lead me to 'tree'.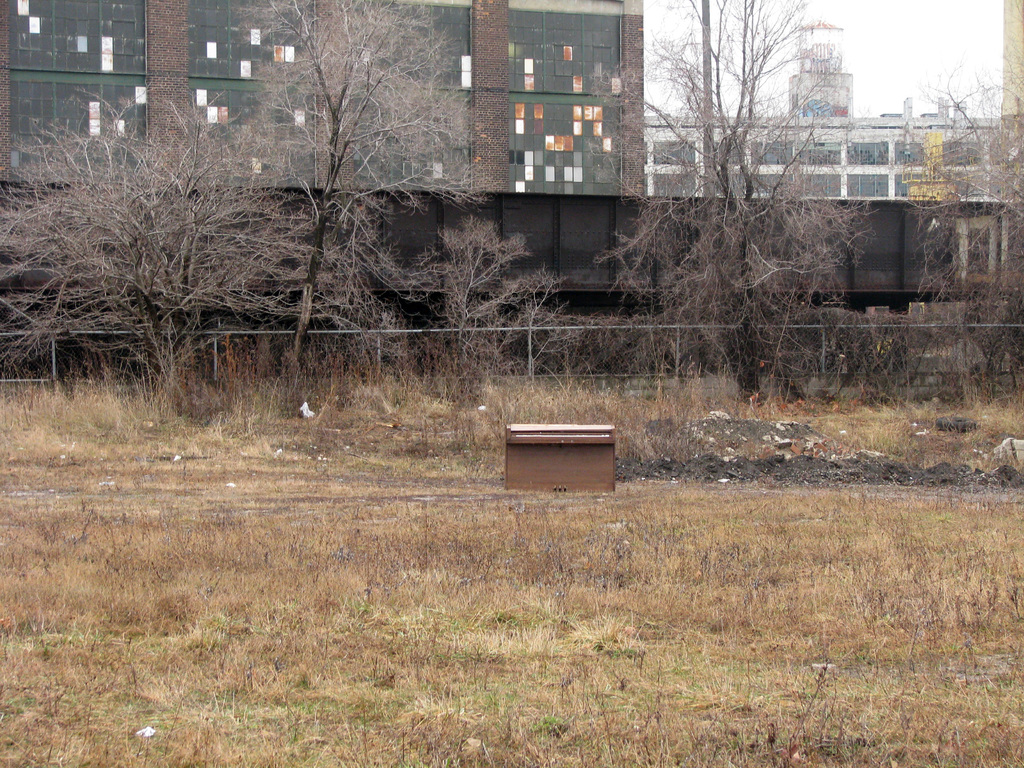
Lead to BBox(600, 0, 852, 378).
